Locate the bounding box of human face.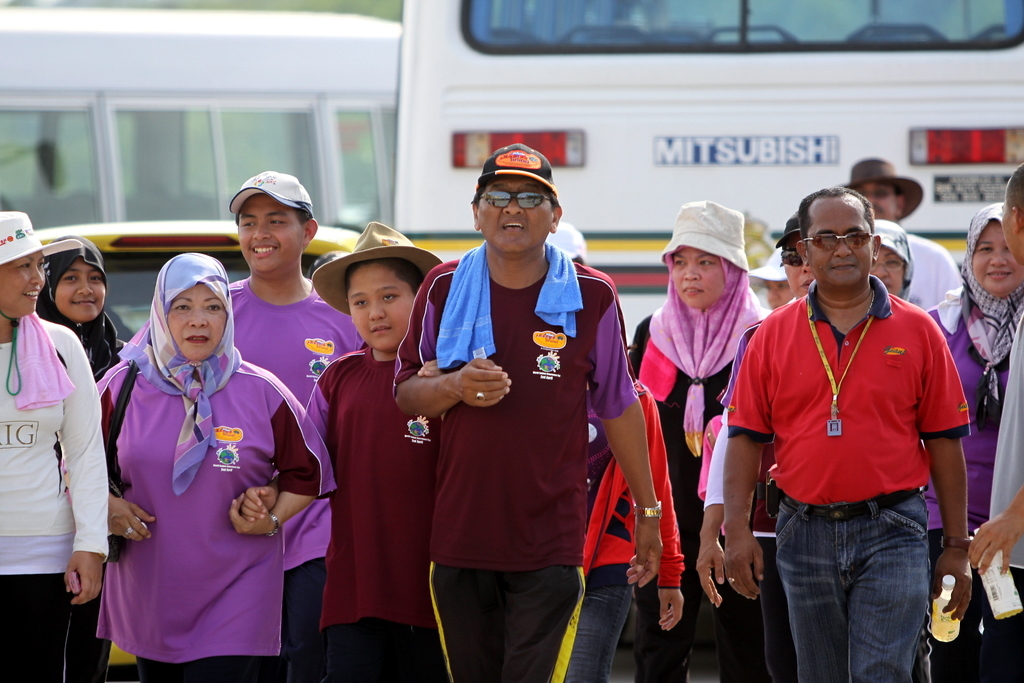
Bounding box: 783:236:813:299.
